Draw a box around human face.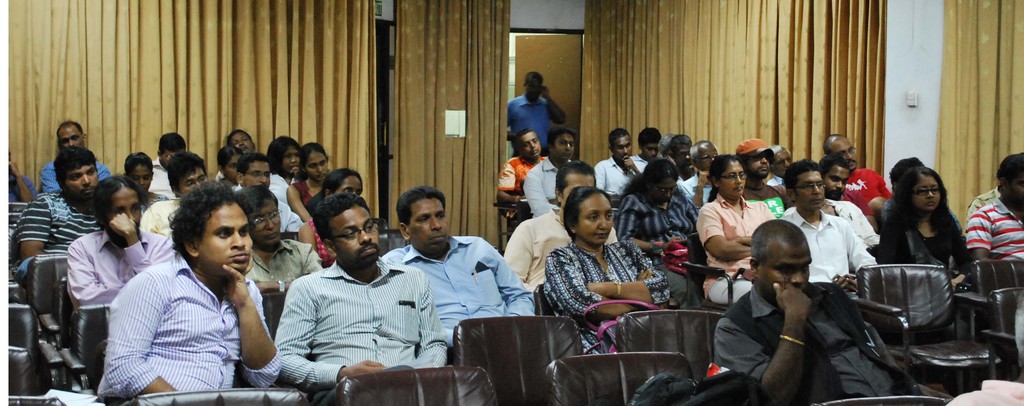
(828, 166, 850, 199).
